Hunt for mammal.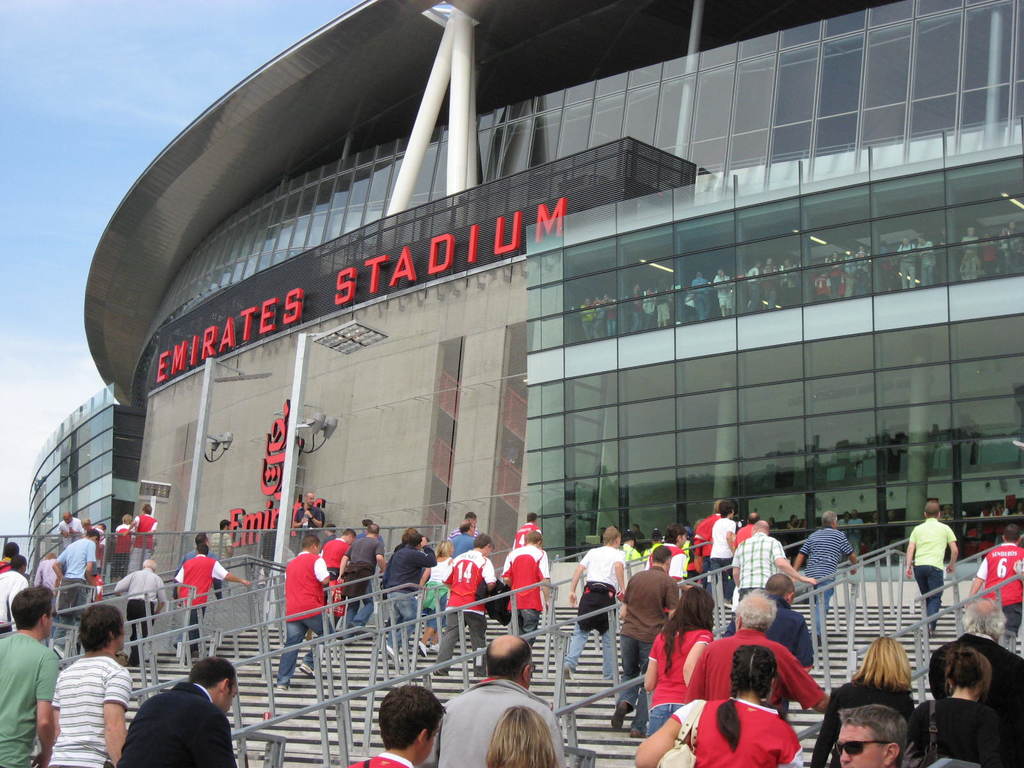
Hunted down at (x1=722, y1=571, x2=816, y2=719).
